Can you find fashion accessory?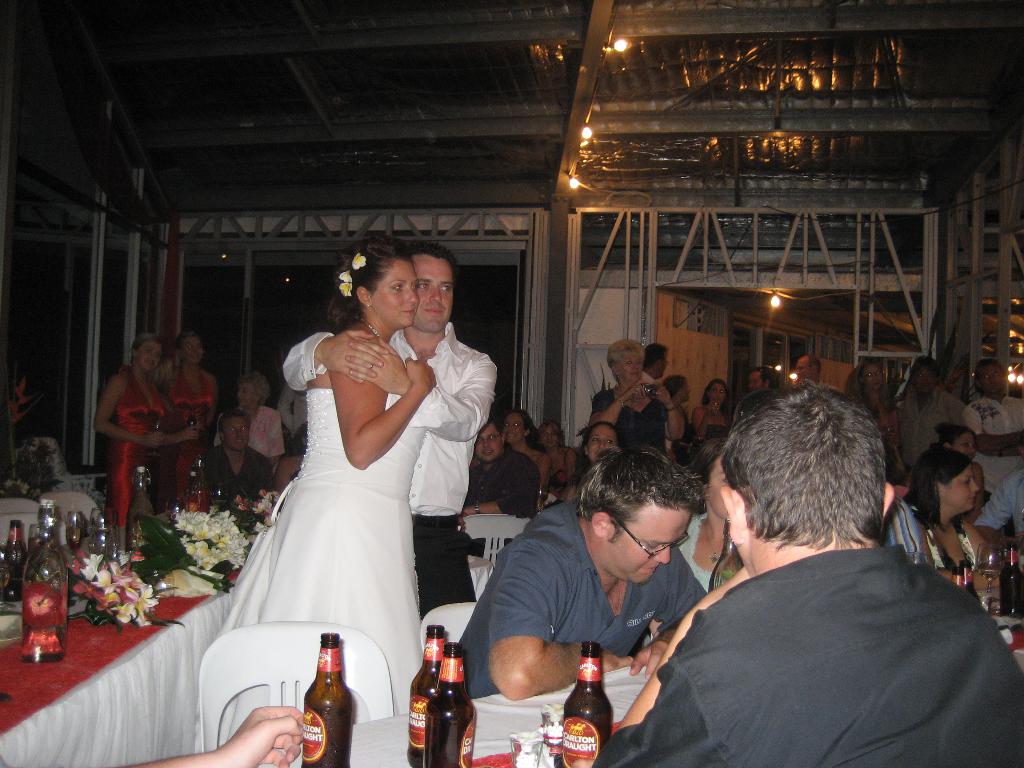
Yes, bounding box: [551,454,557,479].
